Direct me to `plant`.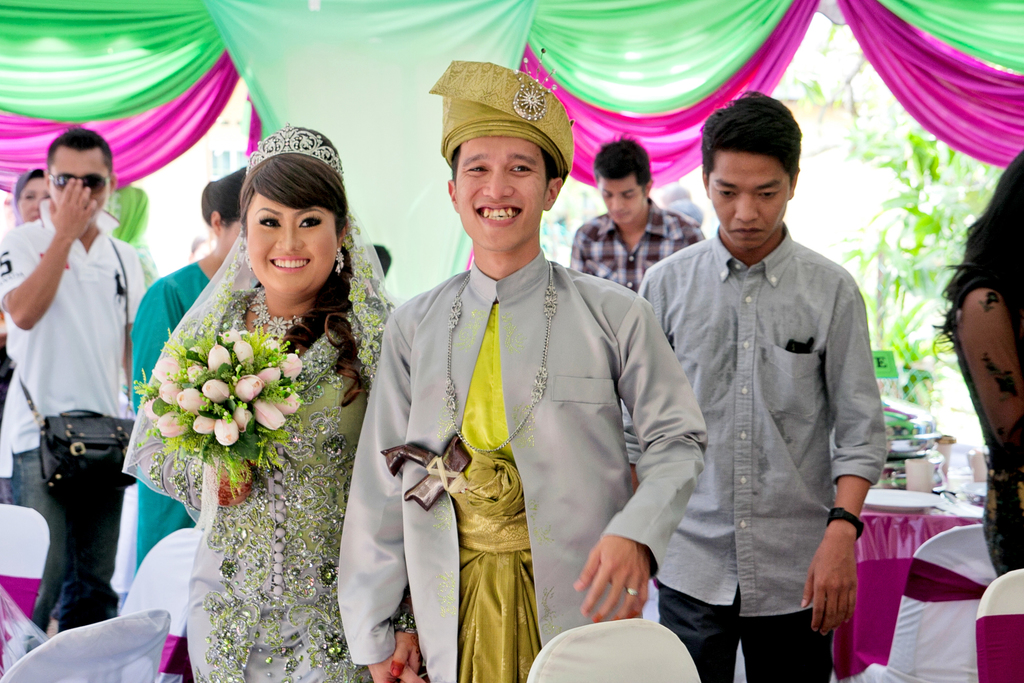
Direction: (870,294,936,377).
